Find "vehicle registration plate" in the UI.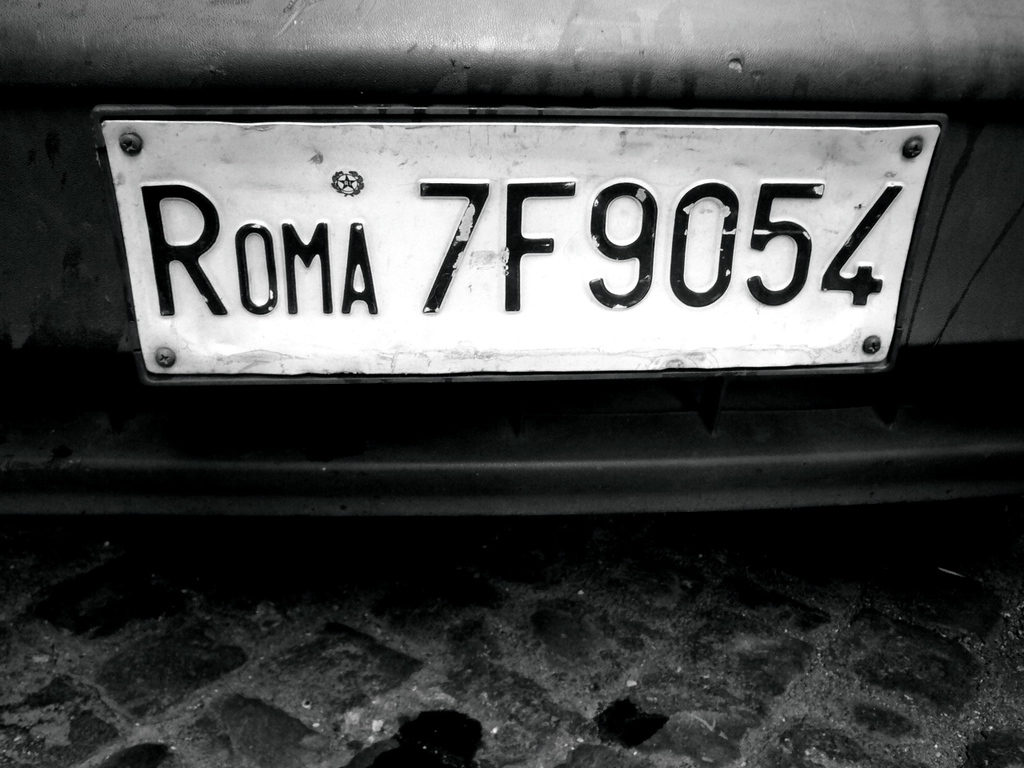
UI element at <region>90, 105, 948, 390</region>.
